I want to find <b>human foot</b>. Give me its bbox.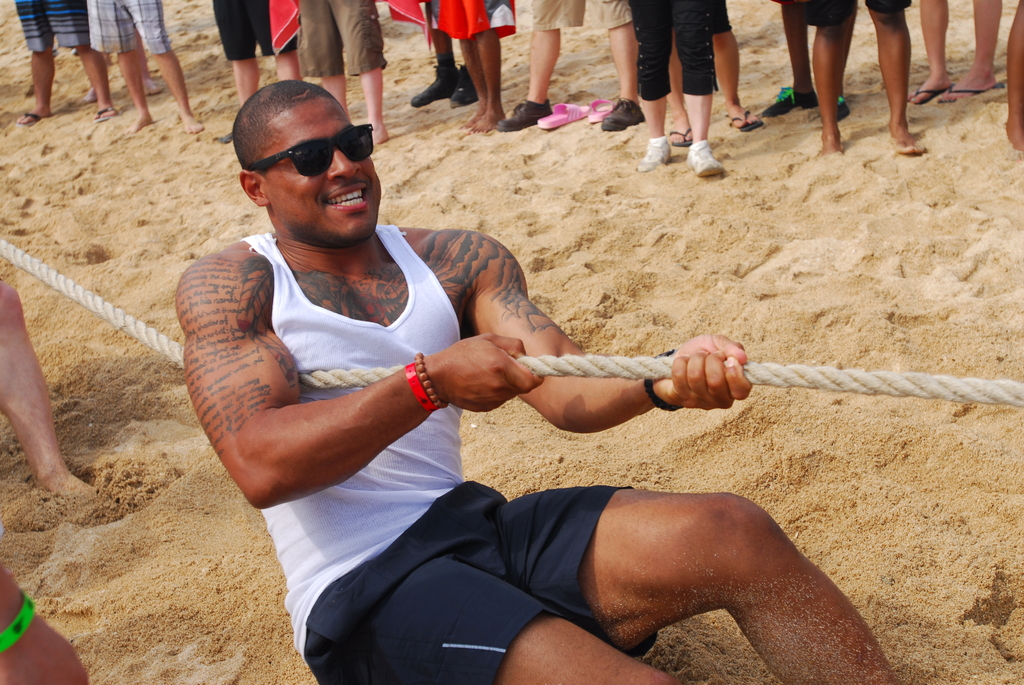
l=179, t=106, r=205, b=134.
